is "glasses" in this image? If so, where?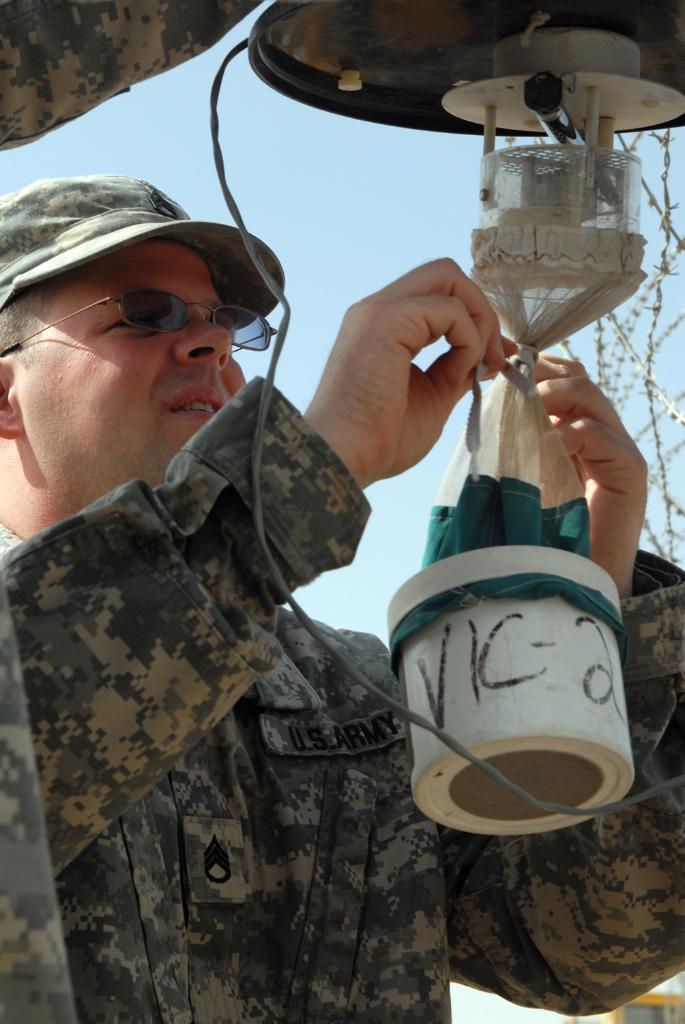
Yes, at bbox=(0, 281, 284, 356).
